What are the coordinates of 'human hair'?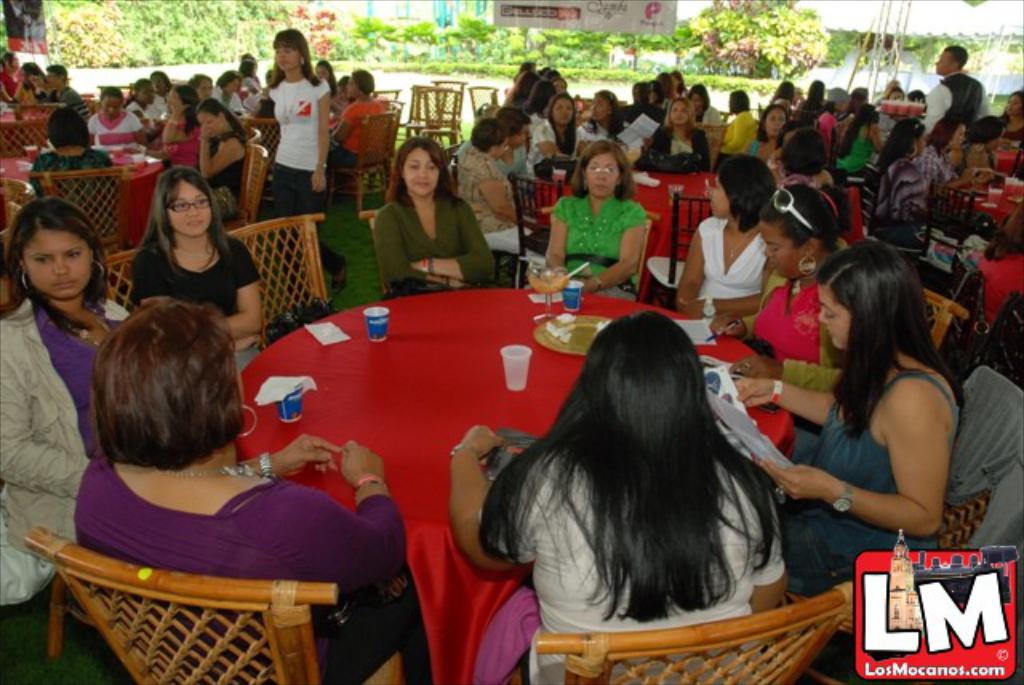
select_region(264, 27, 320, 88).
